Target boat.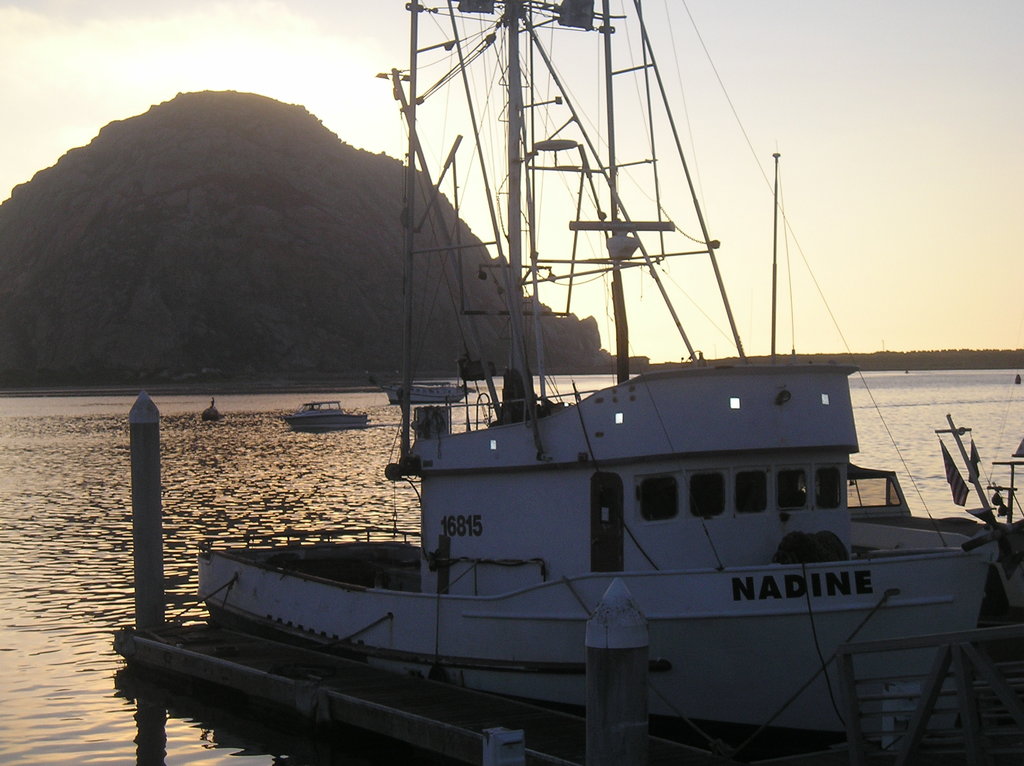
Target region: <box>130,9,1003,756</box>.
